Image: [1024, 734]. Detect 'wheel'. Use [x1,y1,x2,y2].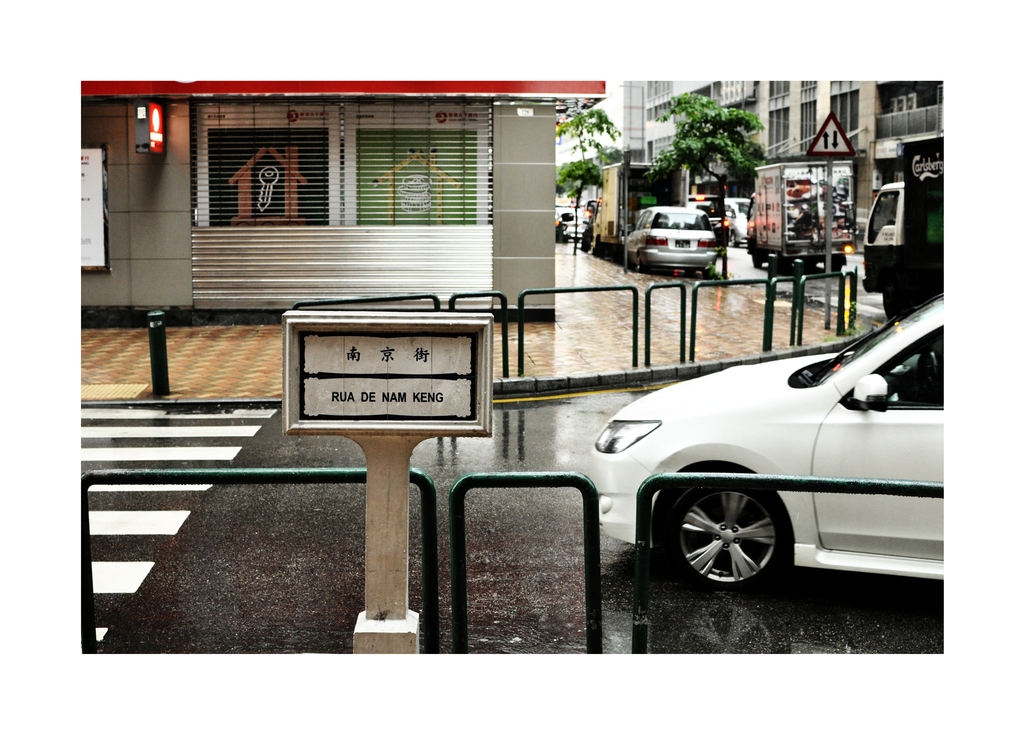
[729,234,739,248].
